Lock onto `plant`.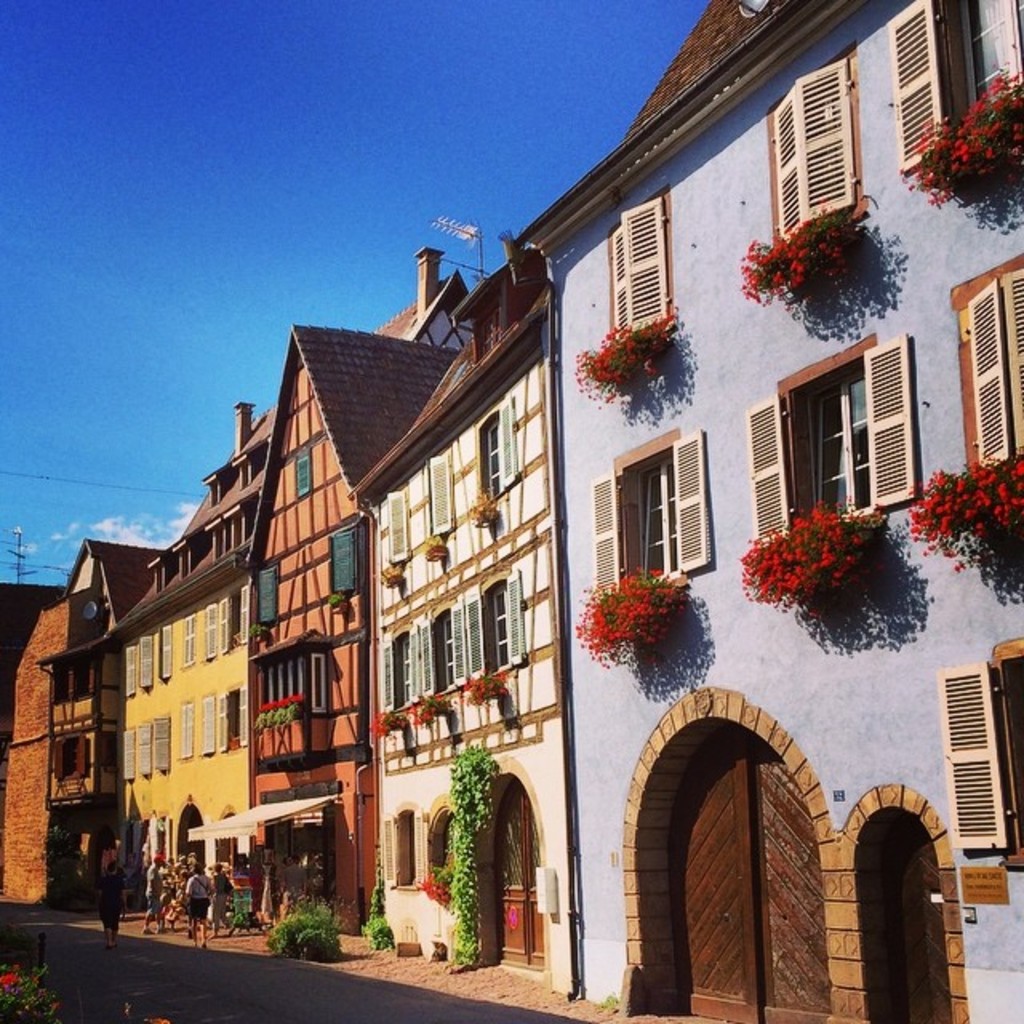
Locked: [446, 741, 502, 970].
